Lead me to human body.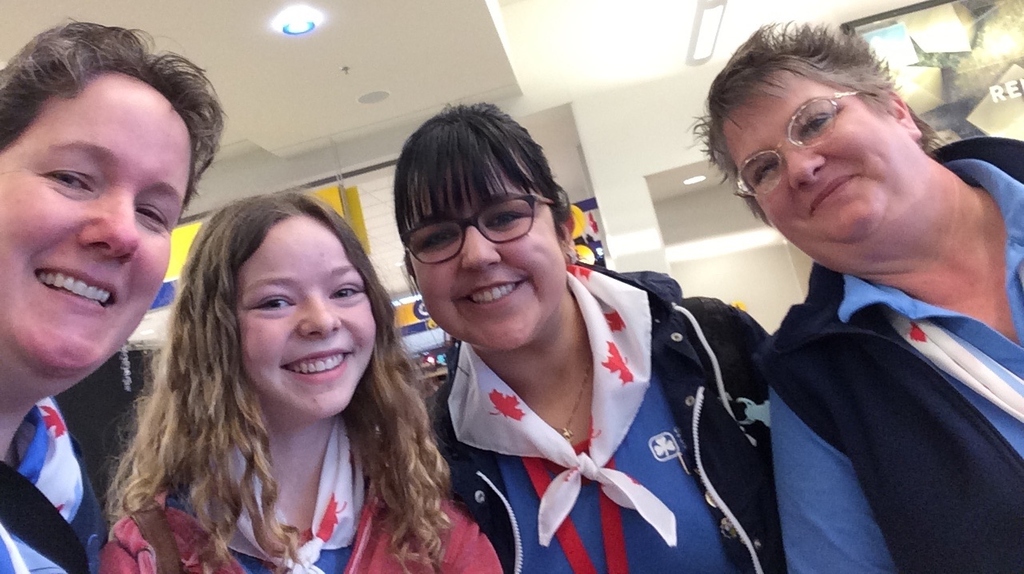
Lead to x1=681 y1=42 x2=1023 y2=554.
